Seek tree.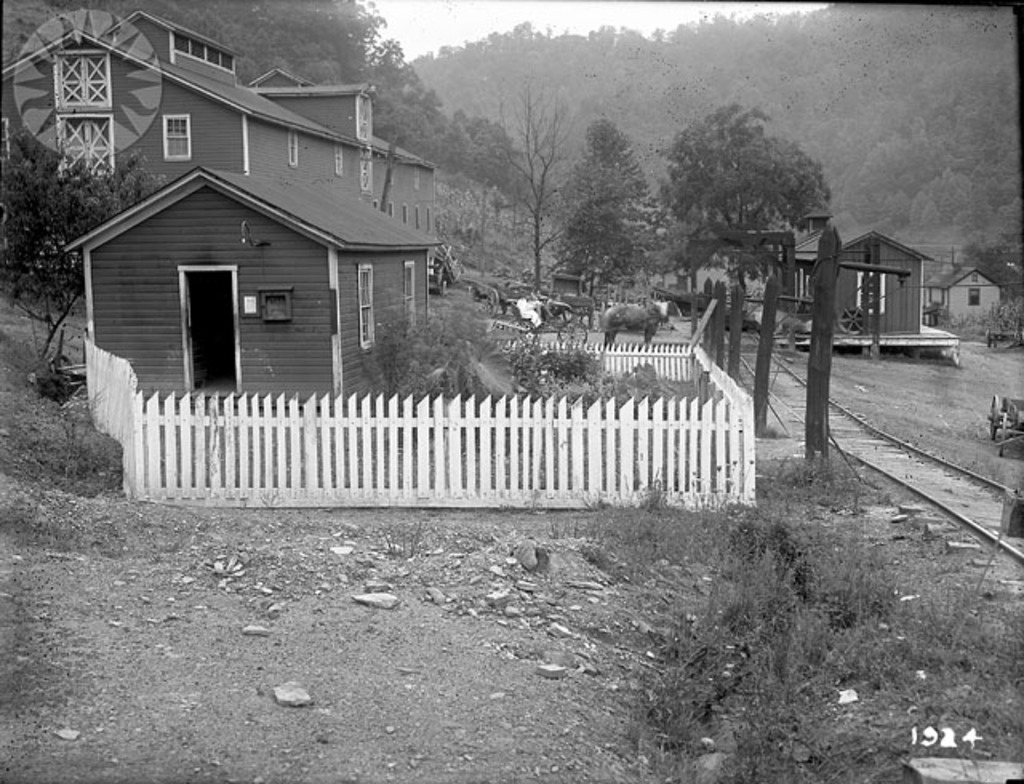
{"x1": 496, "y1": 86, "x2": 573, "y2": 301}.
